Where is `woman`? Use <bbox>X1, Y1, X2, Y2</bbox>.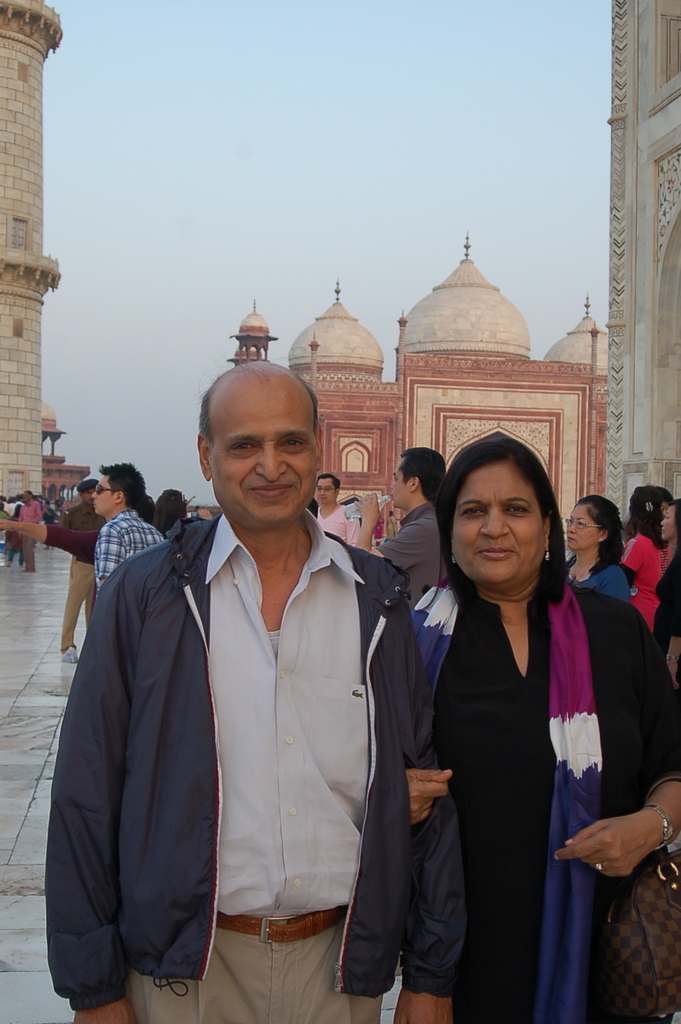
<bbox>565, 494, 630, 603</bbox>.
